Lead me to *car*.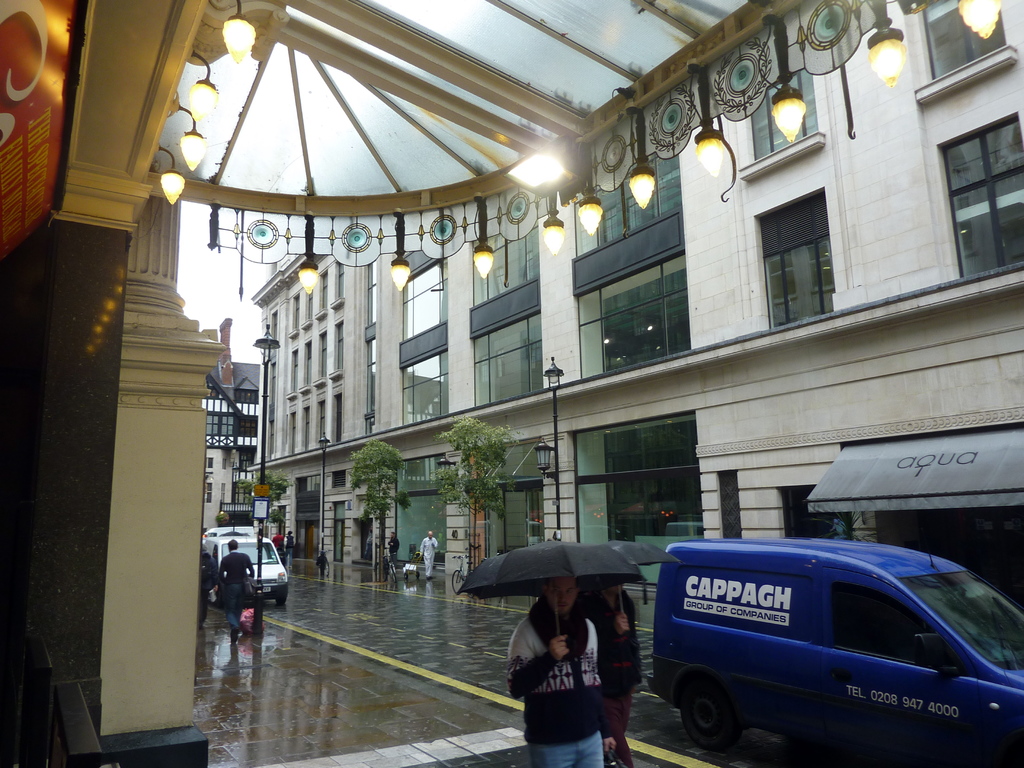
Lead to x1=202 y1=532 x2=292 y2=600.
